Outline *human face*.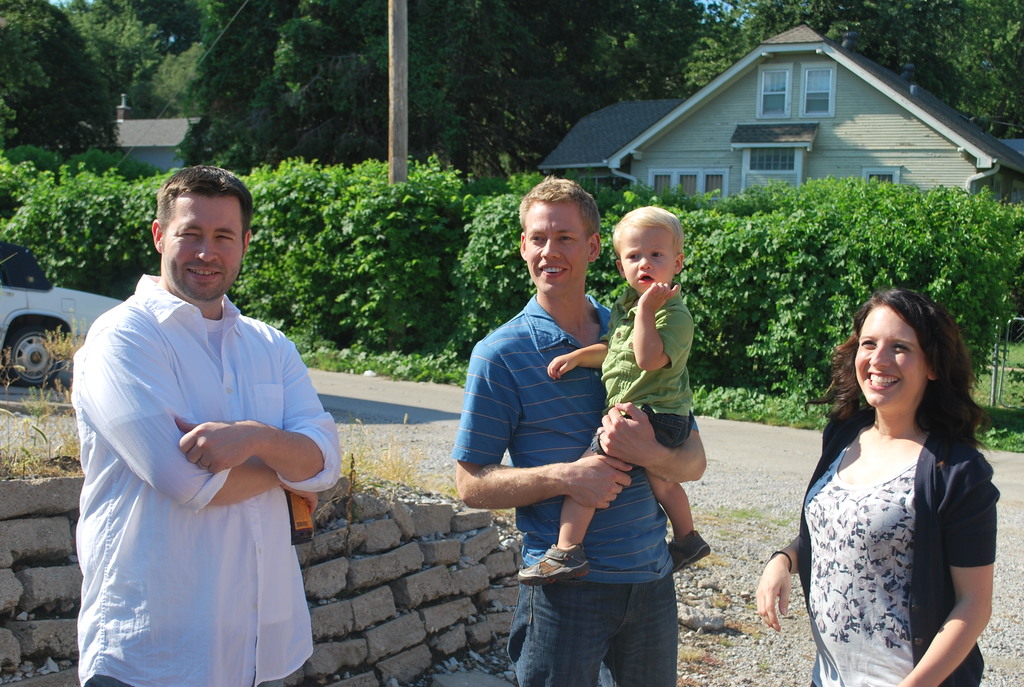
Outline: 621/228/680/290.
